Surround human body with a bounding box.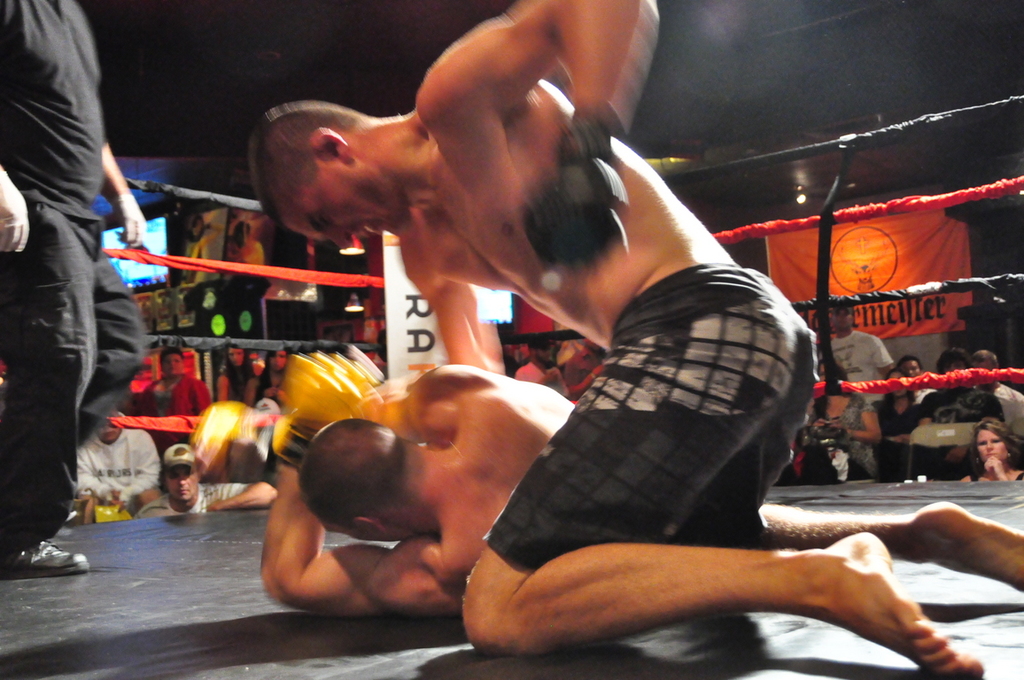
<bbox>141, 352, 207, 410</bbox>.
